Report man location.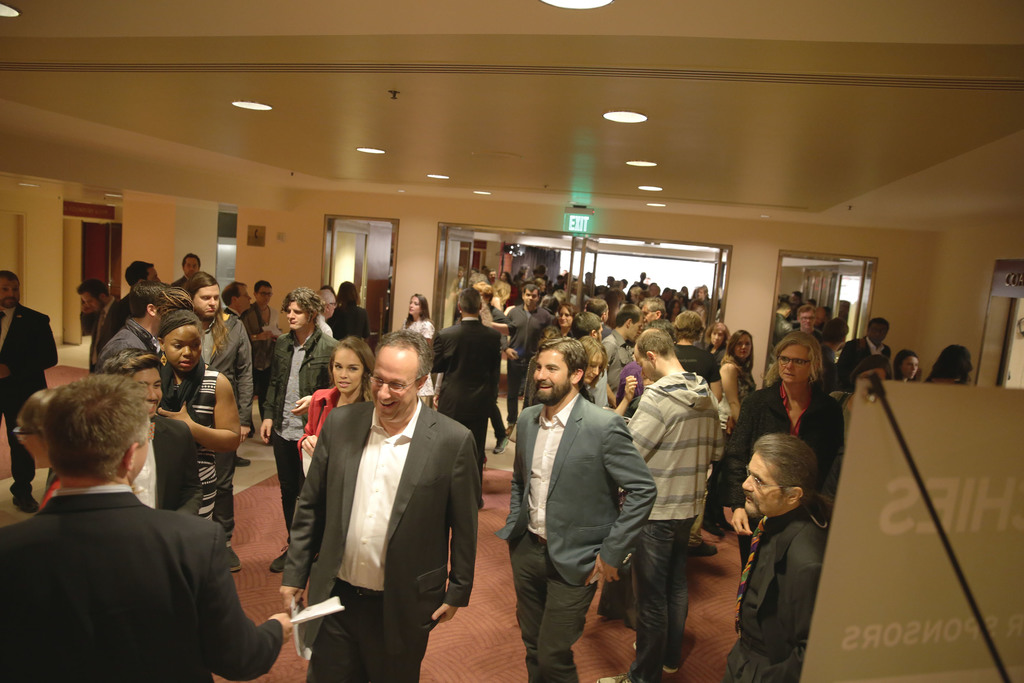
Report: crop(309, 290, 340, 350).
